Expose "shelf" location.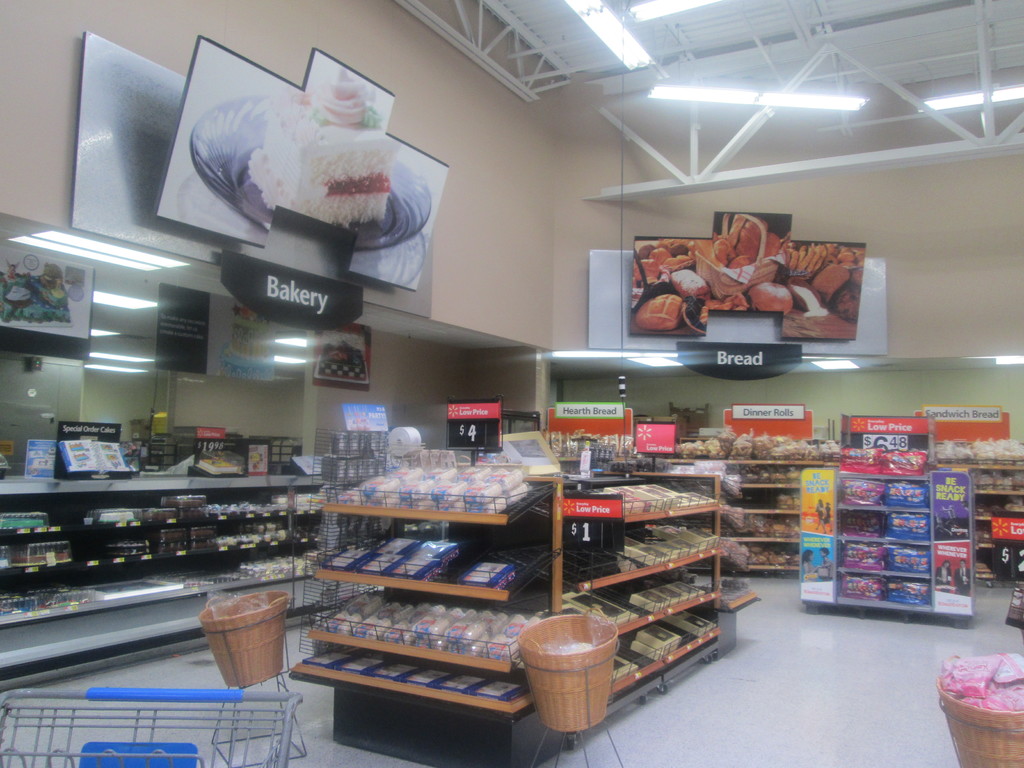
Exposed at left=934, top=457, right=1023, bottom=580.
